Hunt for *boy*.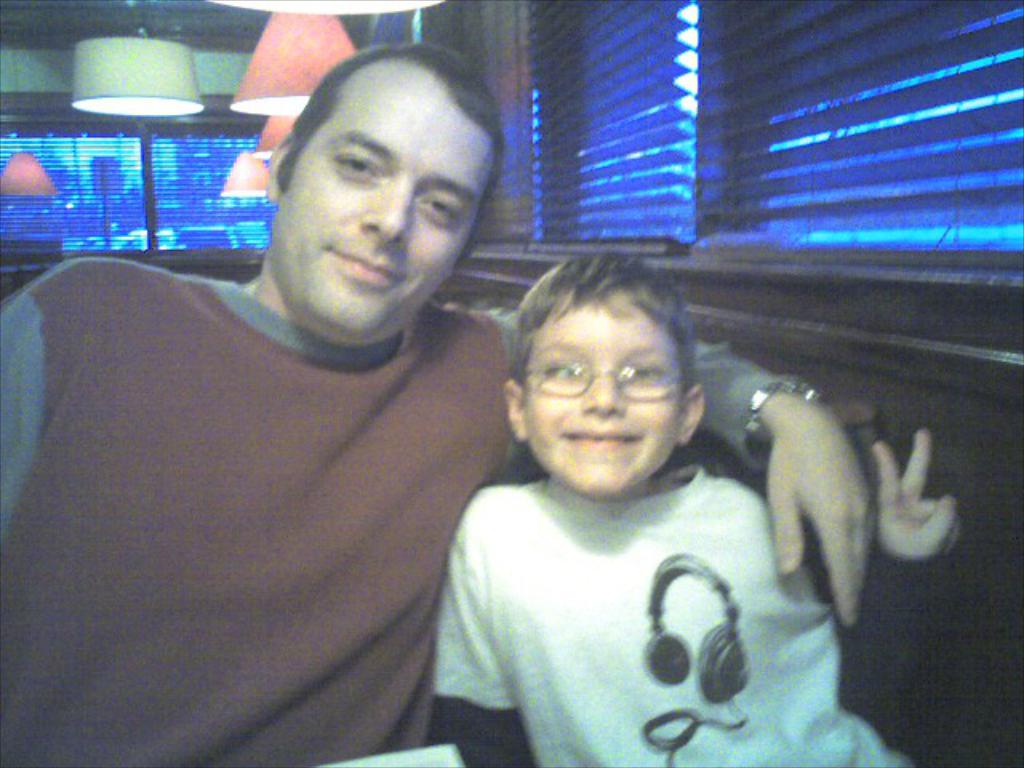
Hunted down at bbox=(406, 214, 902, 750).
